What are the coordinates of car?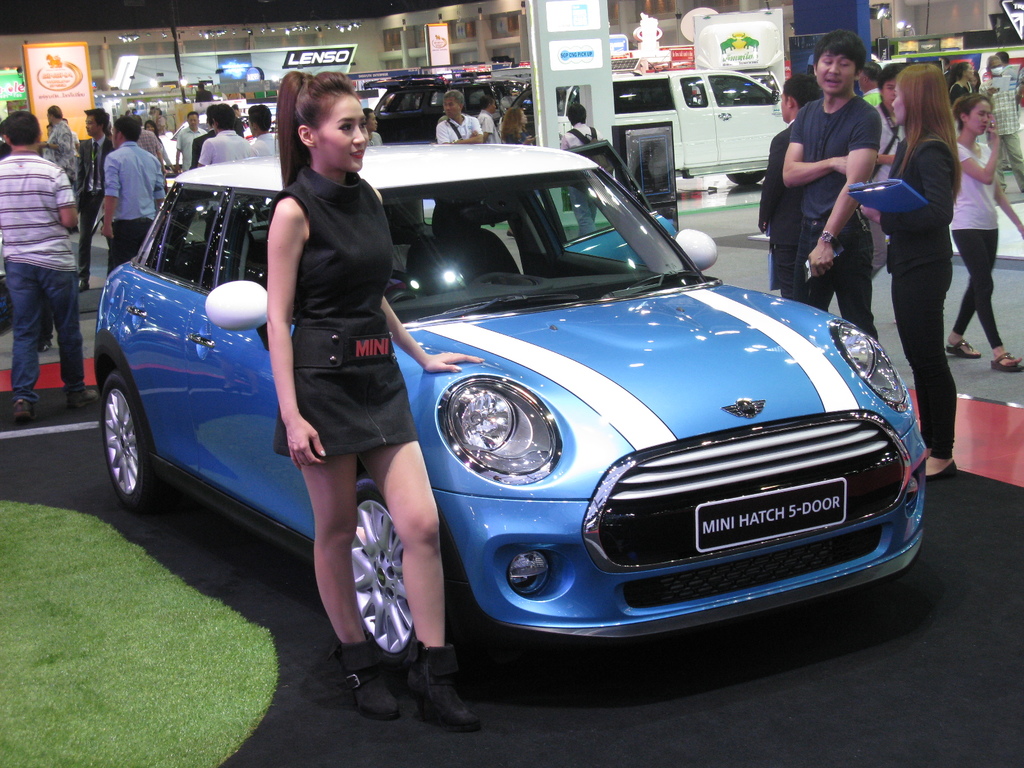
pyautogui.locateOnScreen(371, 67, 514, 145).
